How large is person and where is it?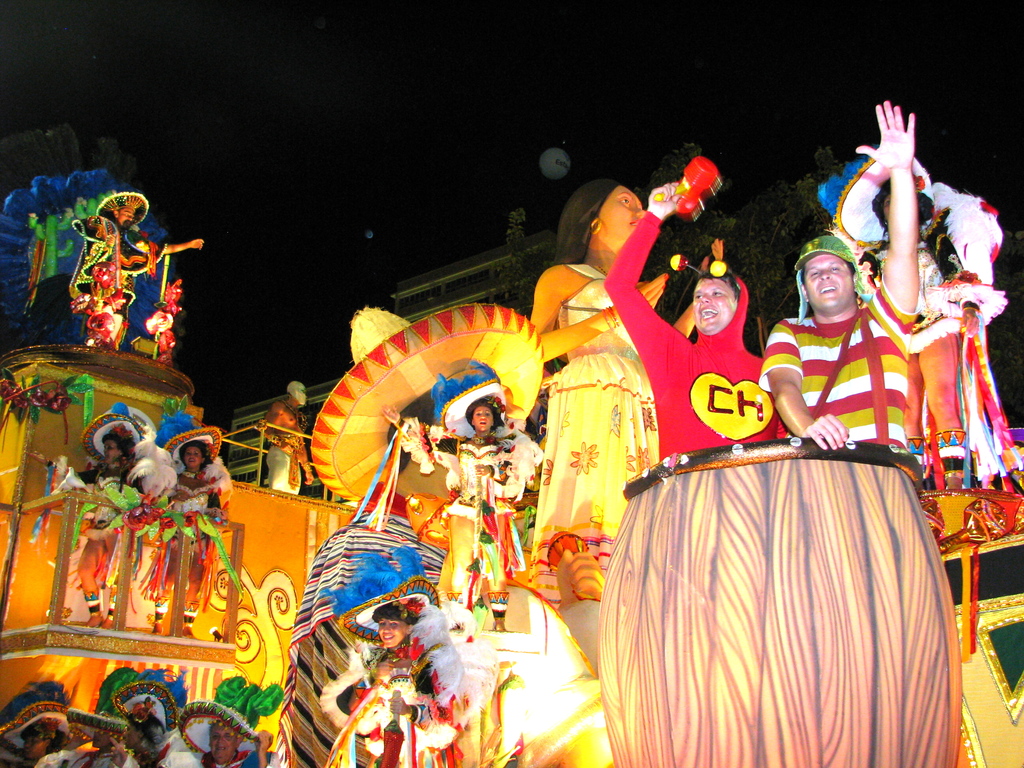
Bounding box: bbox(14, 717, 77, 767).
